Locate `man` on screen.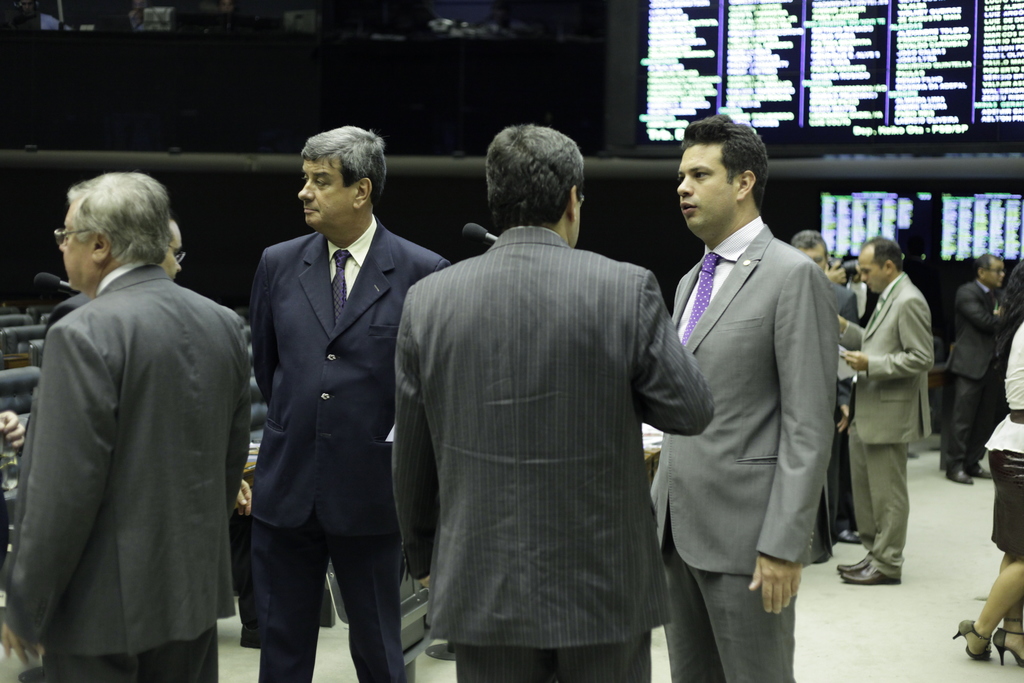
On screen at 822/264/867/325.
